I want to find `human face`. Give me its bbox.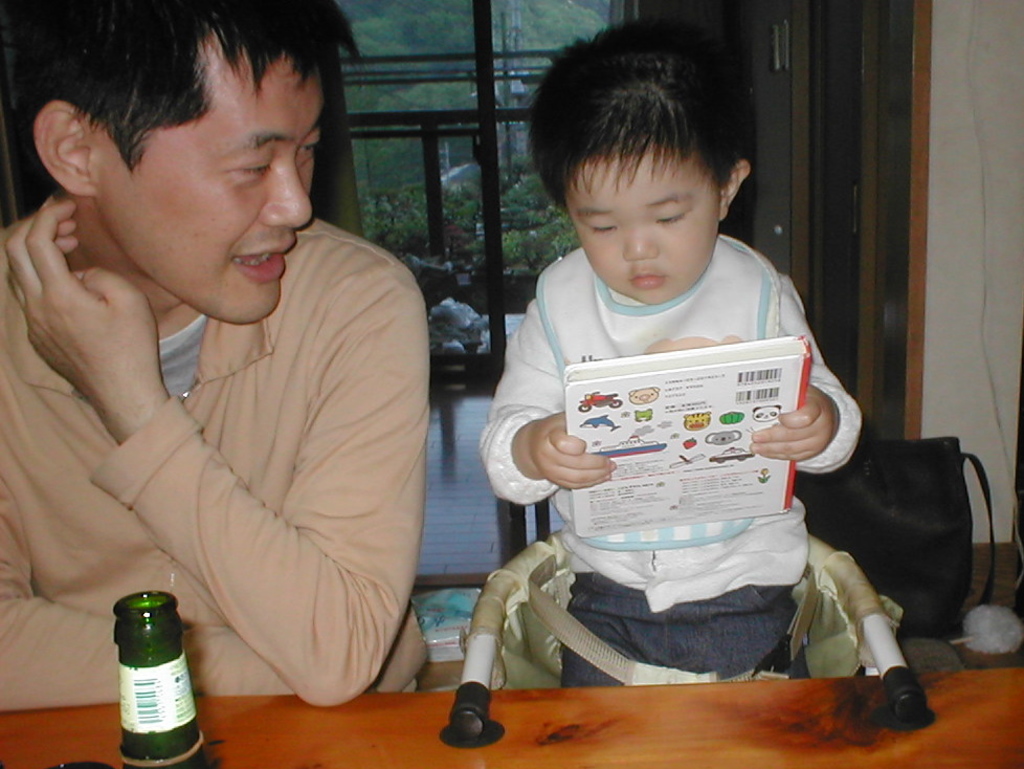
(89,20,327,325).
